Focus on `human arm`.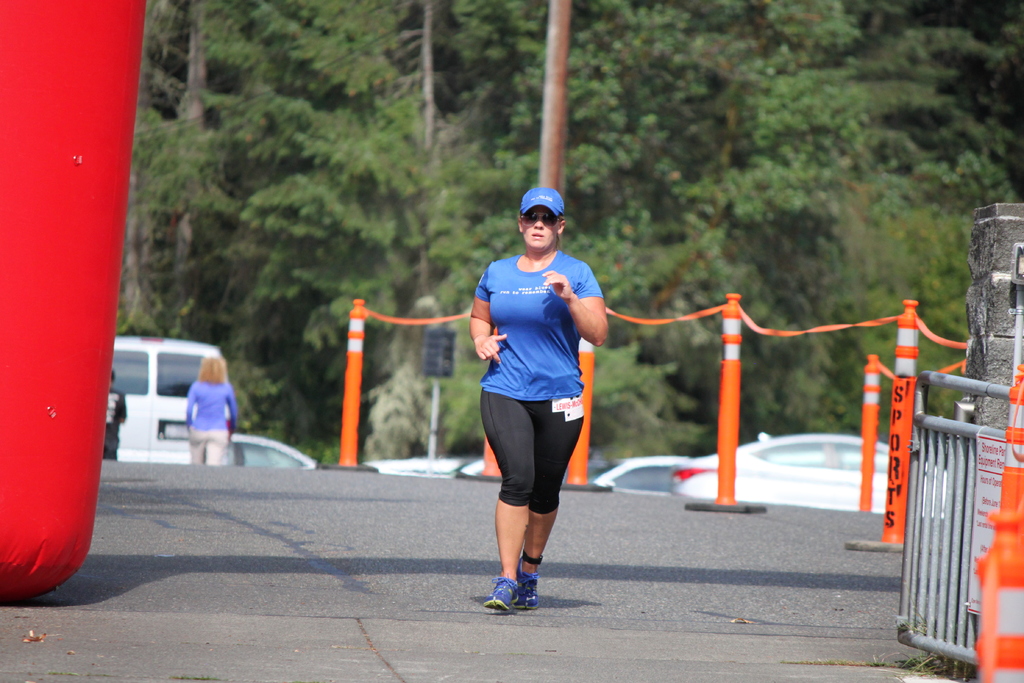
Focused at [225,386,238,440].
